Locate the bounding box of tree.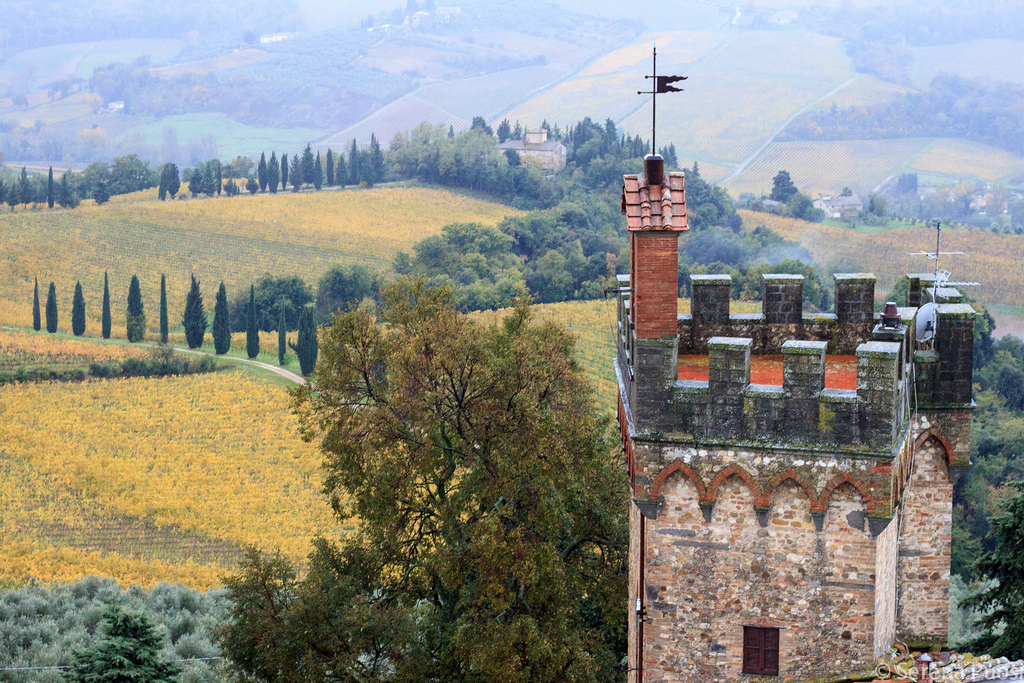
Bounding box: [left=208, top=279, right=631, bottom=682].
